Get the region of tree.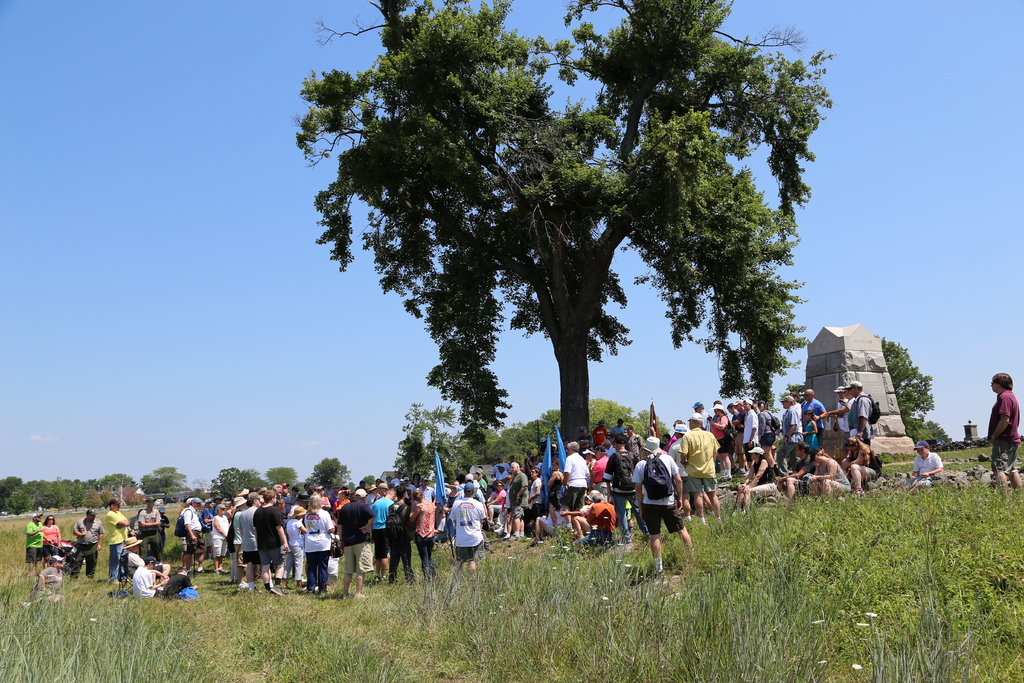
[210,466,256,504].
